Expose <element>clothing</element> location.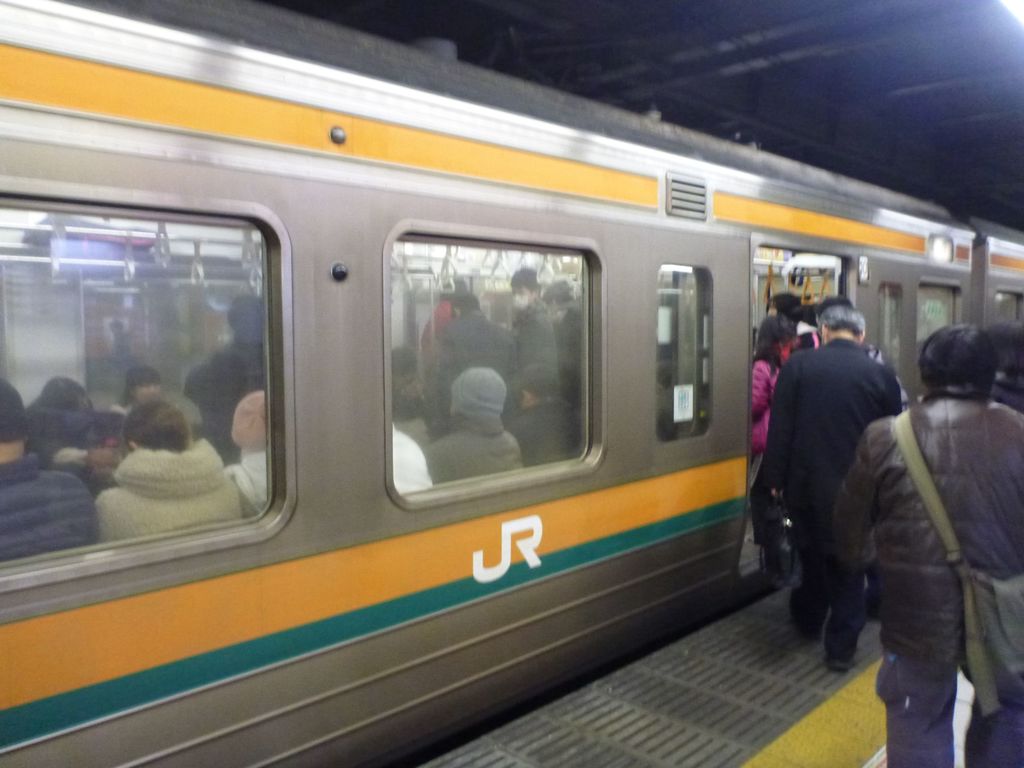
Exposed at 870, 347, 888, 368.
